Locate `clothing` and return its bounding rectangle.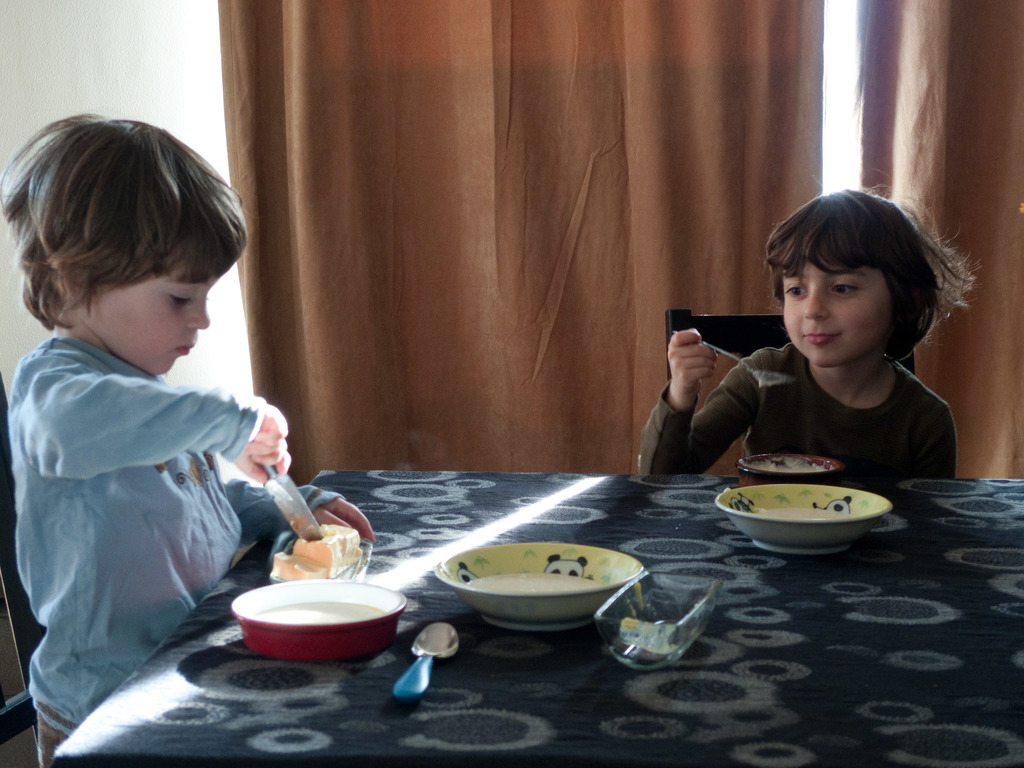
{"left": 639, "top": 340, "right": 963, "bottom": 481}.
